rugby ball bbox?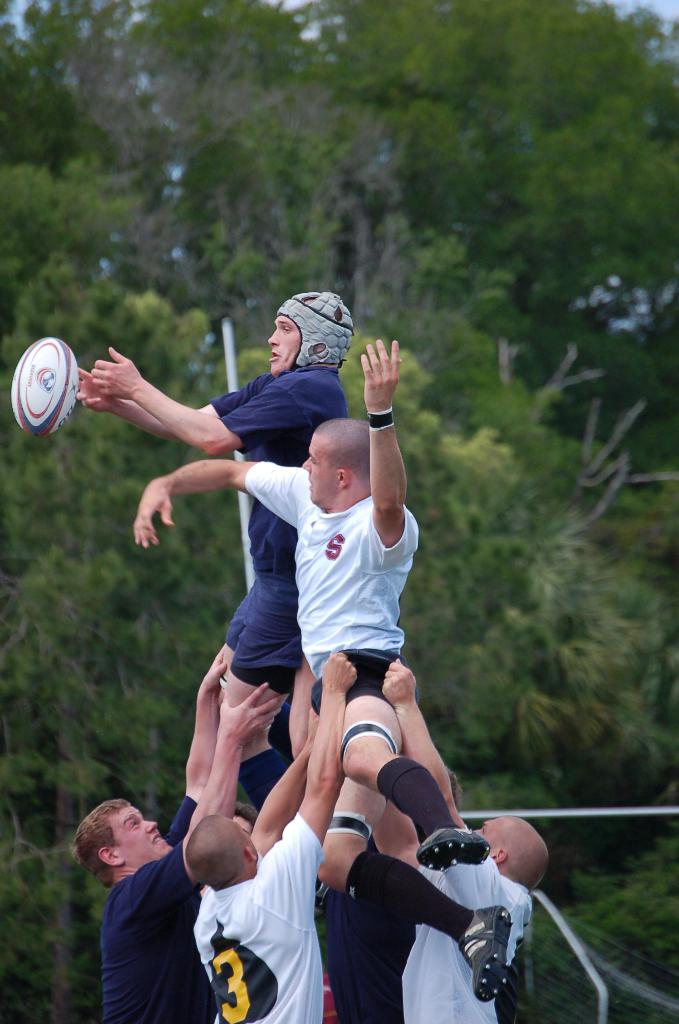
left=4, top=338, right=82, bottom=434
